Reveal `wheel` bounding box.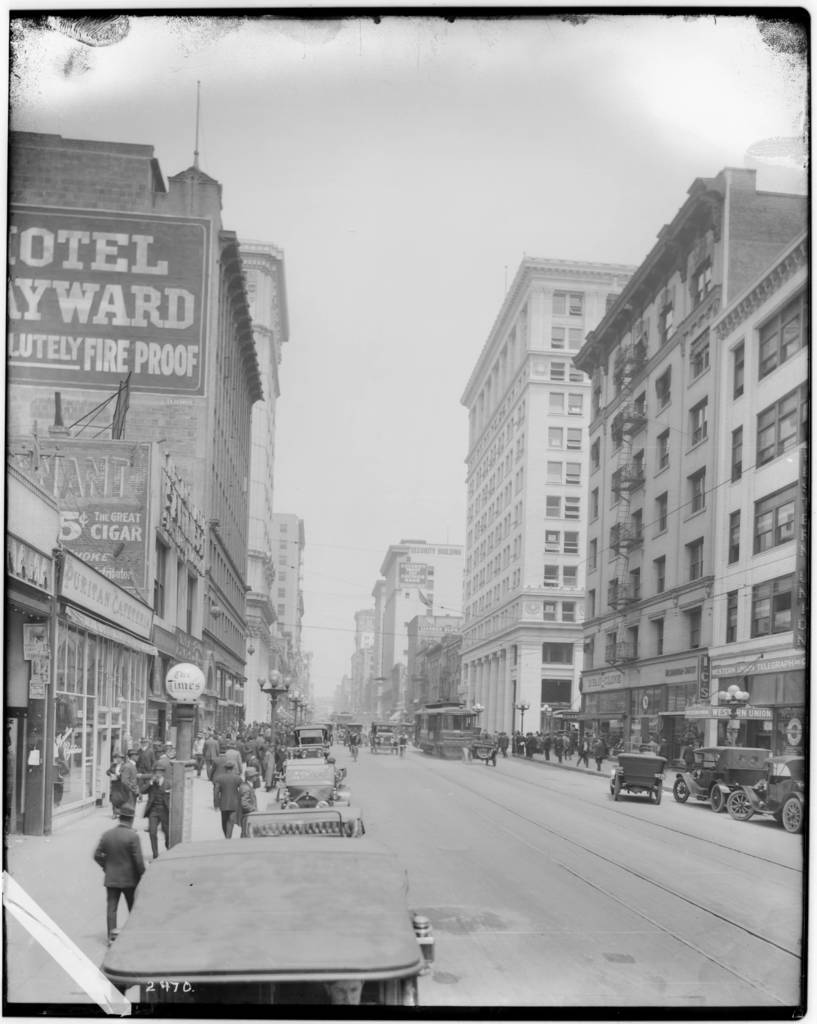
Revealed: rect(677, 778, 690, 803).
